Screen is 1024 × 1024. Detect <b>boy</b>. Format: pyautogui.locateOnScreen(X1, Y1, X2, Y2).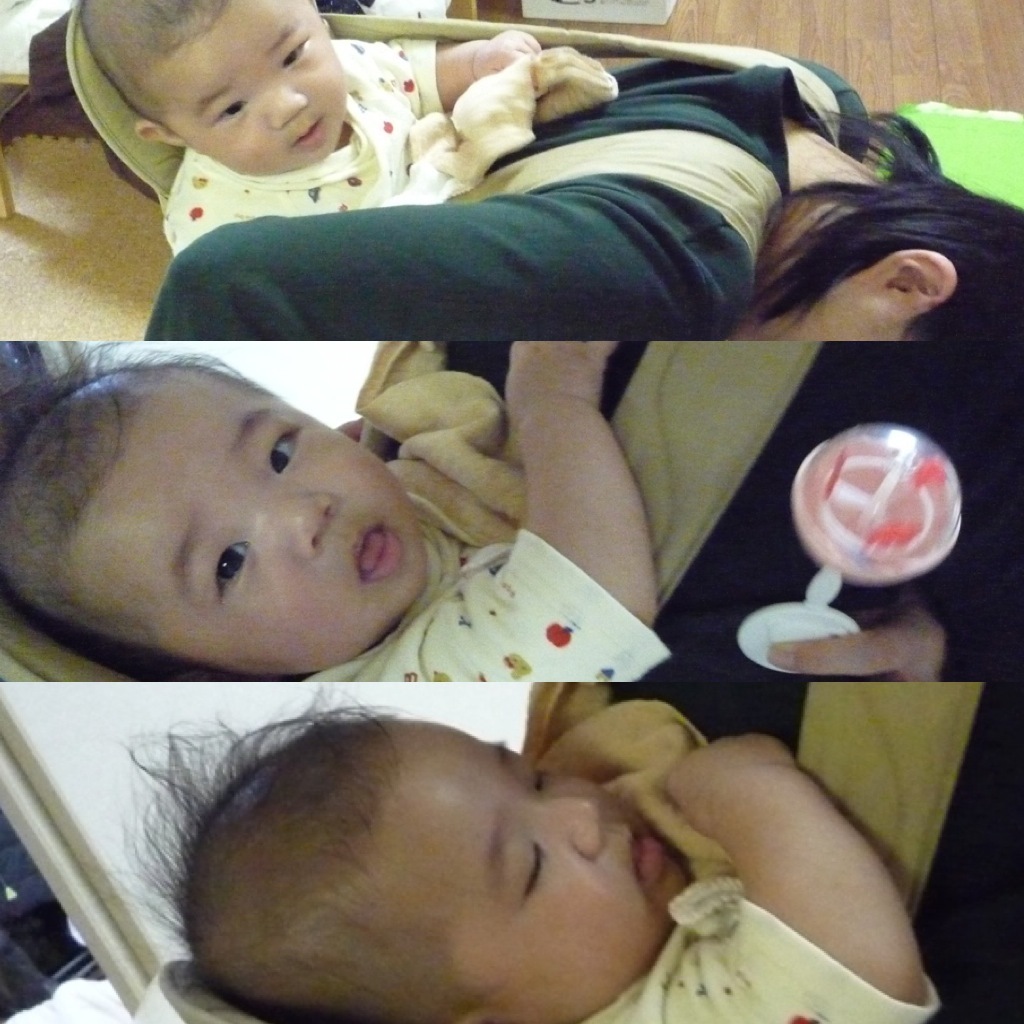
pyautogui.locateOnScreen(68, 0, 616, 256).
